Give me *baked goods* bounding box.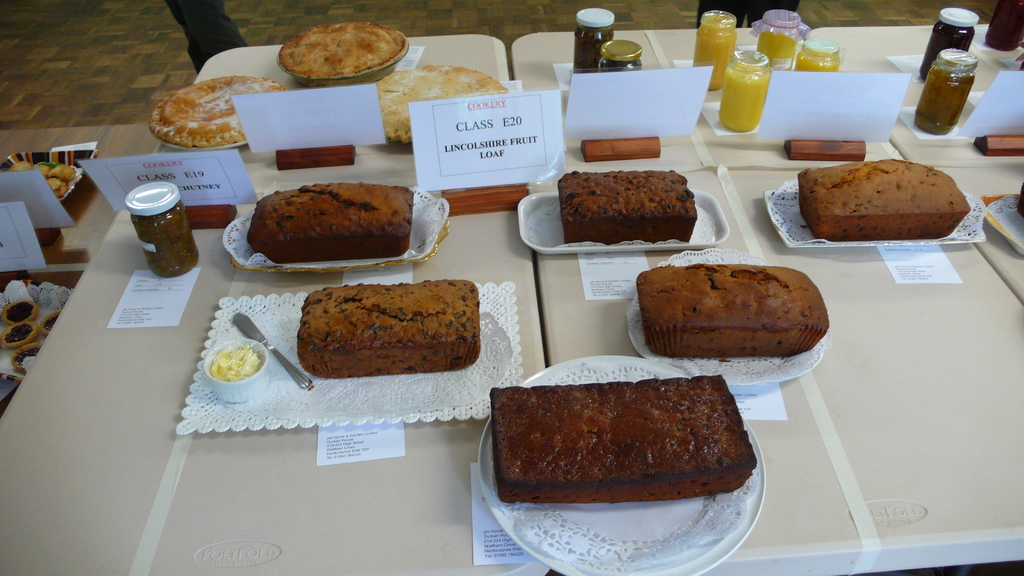
Rect(376, 63, 505, 145).
